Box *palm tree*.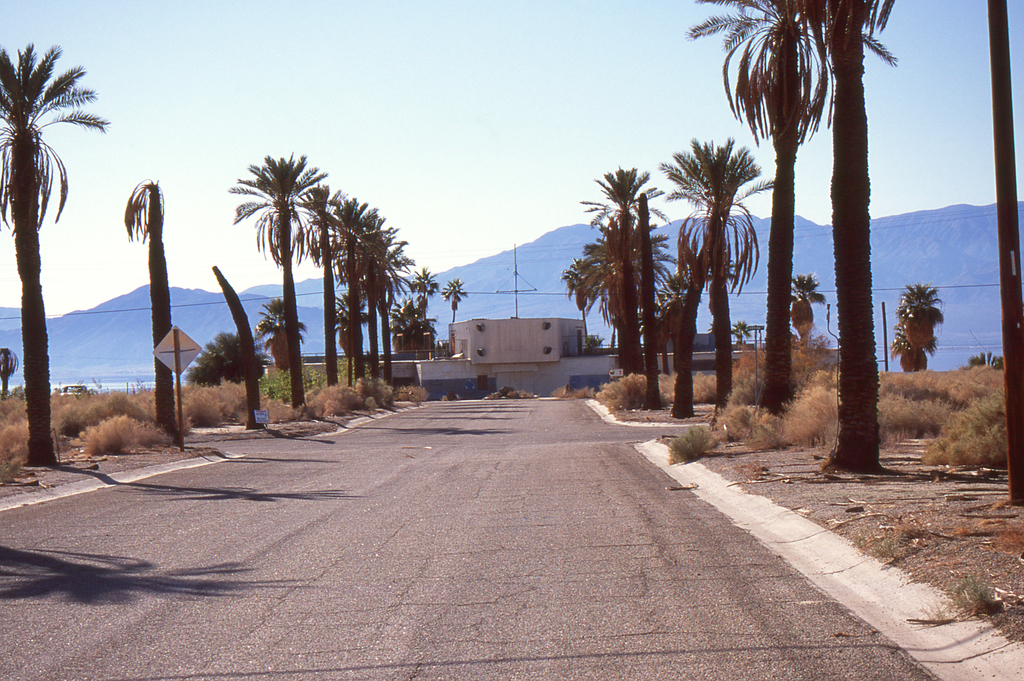
[x1=561, y1=252, x2=607, y2=357].
